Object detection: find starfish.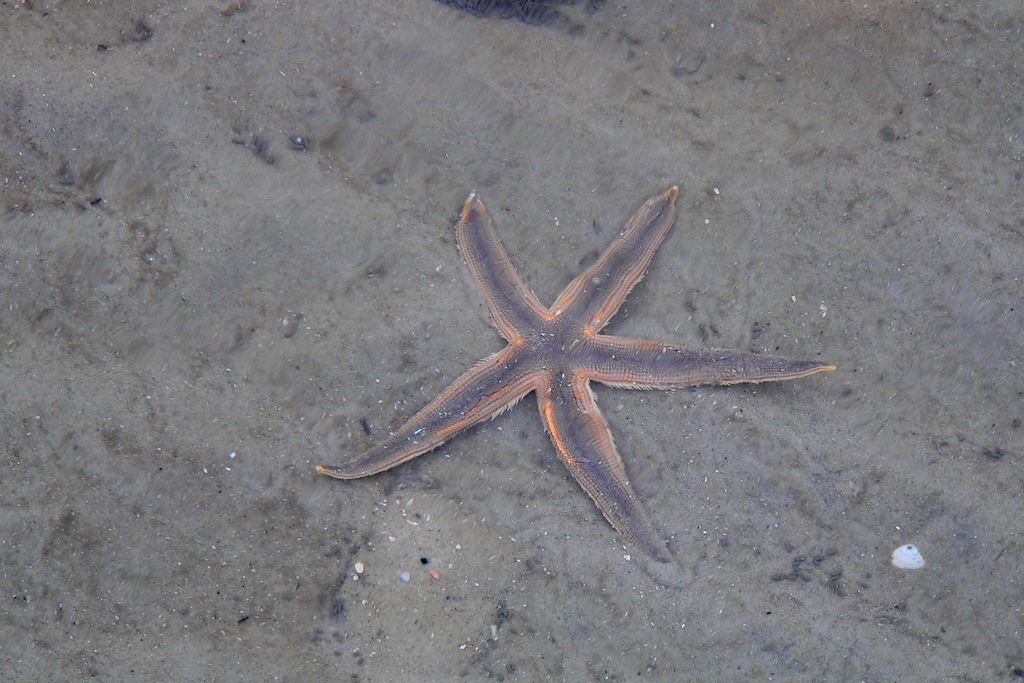
316:183:834:587.
